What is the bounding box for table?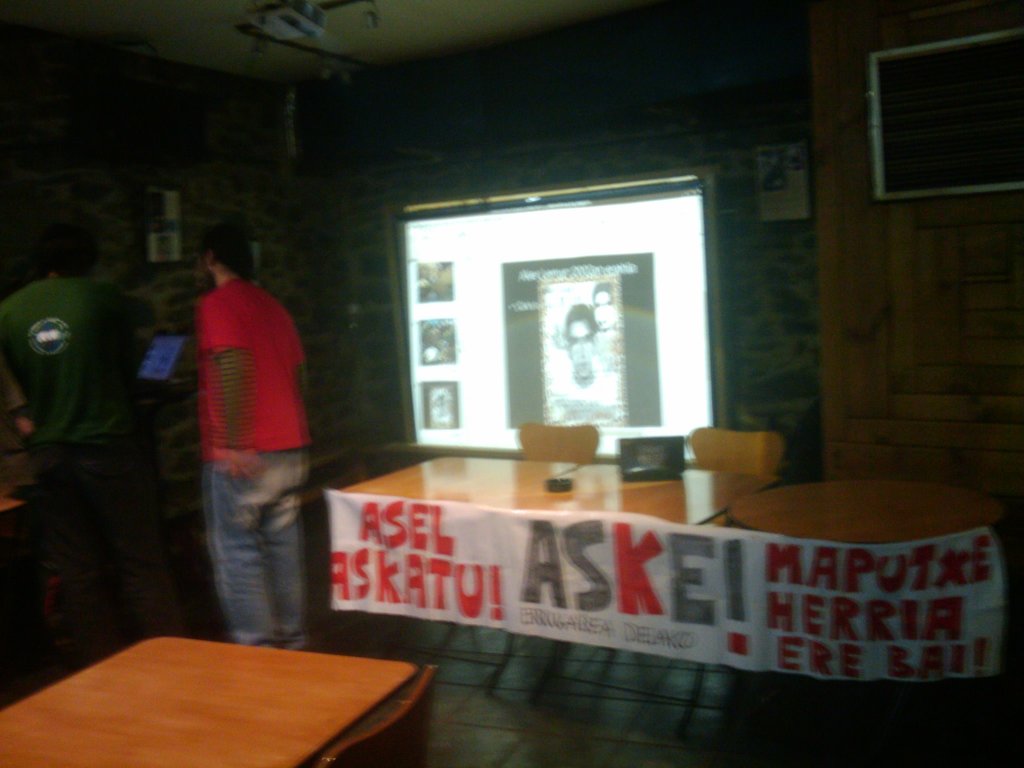
(x1=326, y1=447, x2=776, y2=693).
